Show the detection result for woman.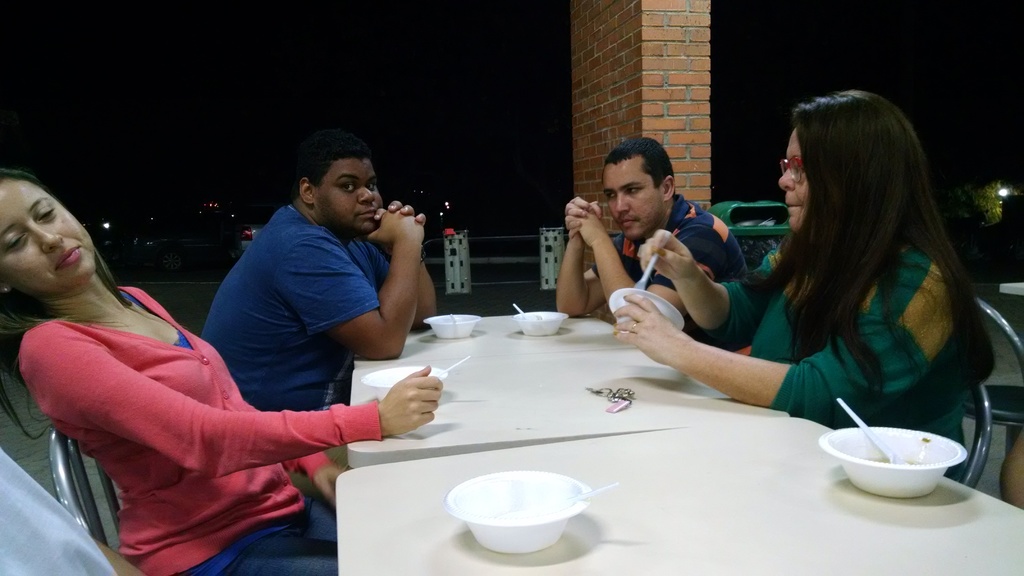
detection(0, 179, 436, 575).
